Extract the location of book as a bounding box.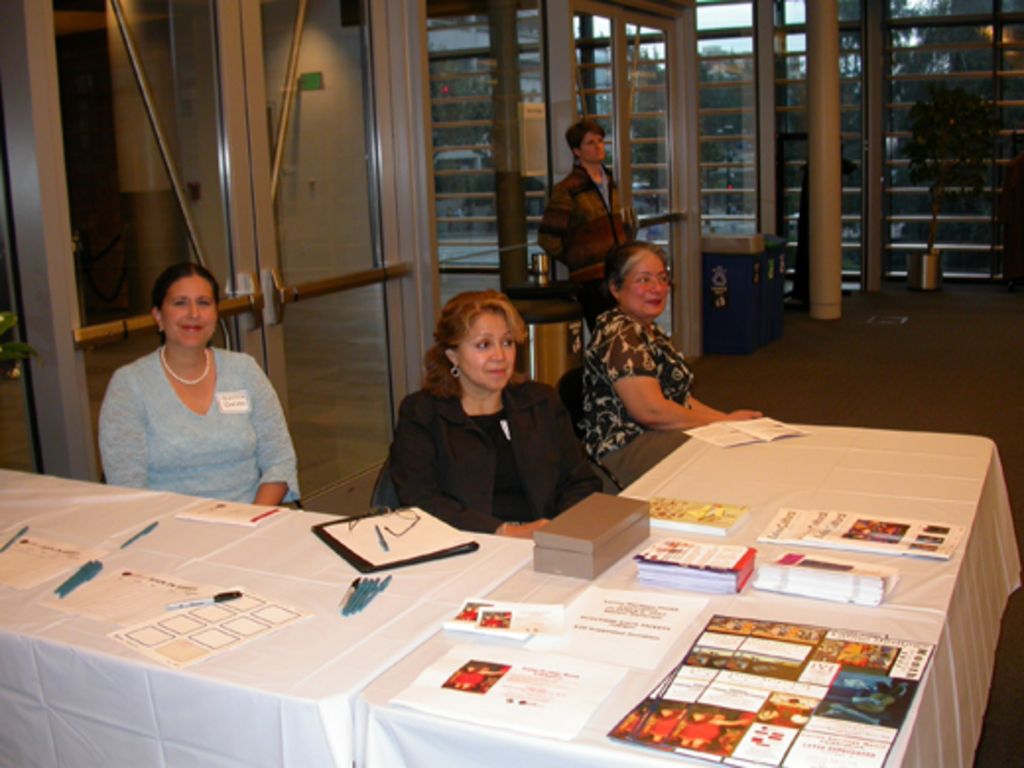
768, 506, 953, 553.
